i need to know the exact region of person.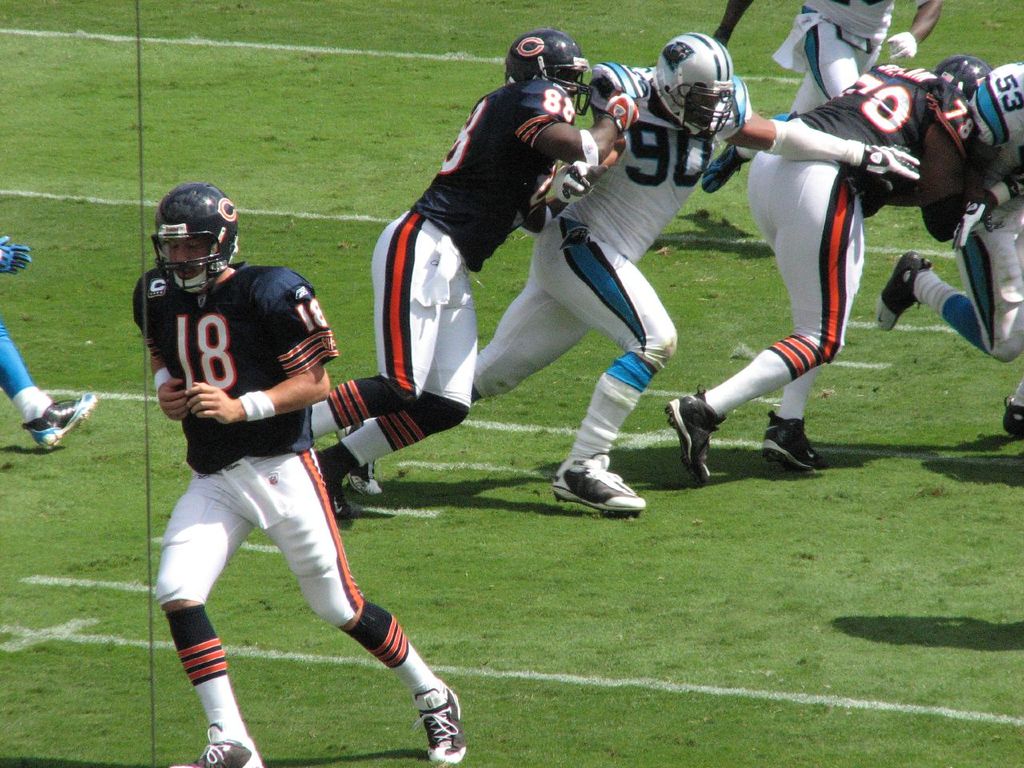
Region: crop(882, 62, 1023, 436).
